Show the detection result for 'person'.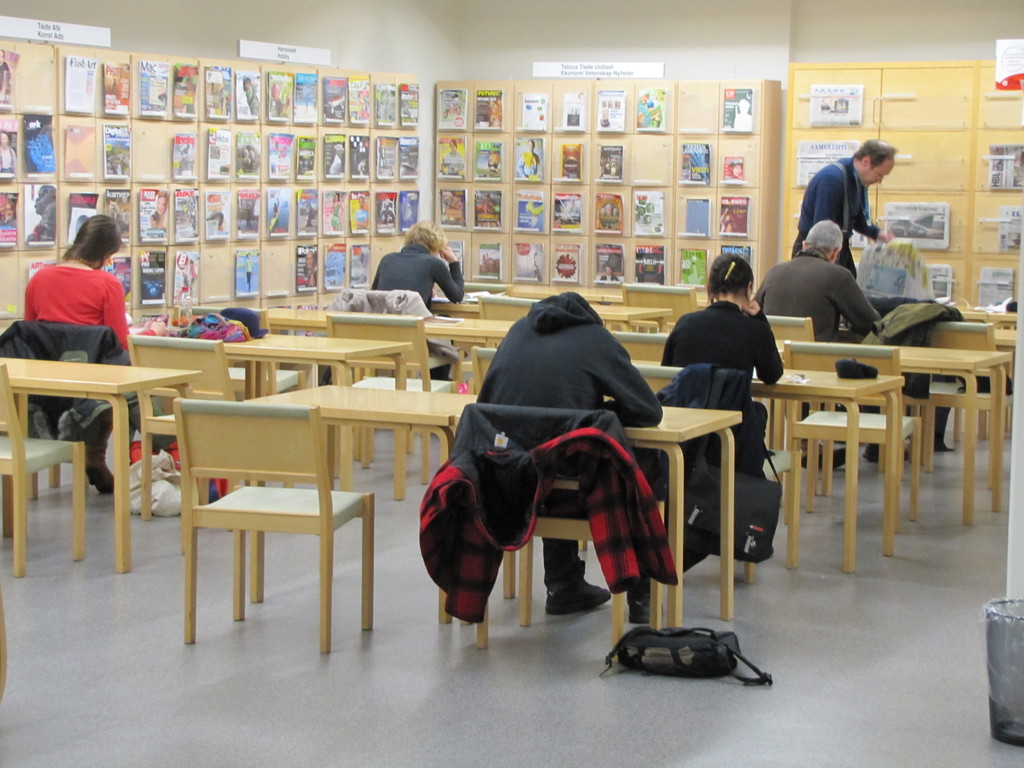
660/253/784/464.
